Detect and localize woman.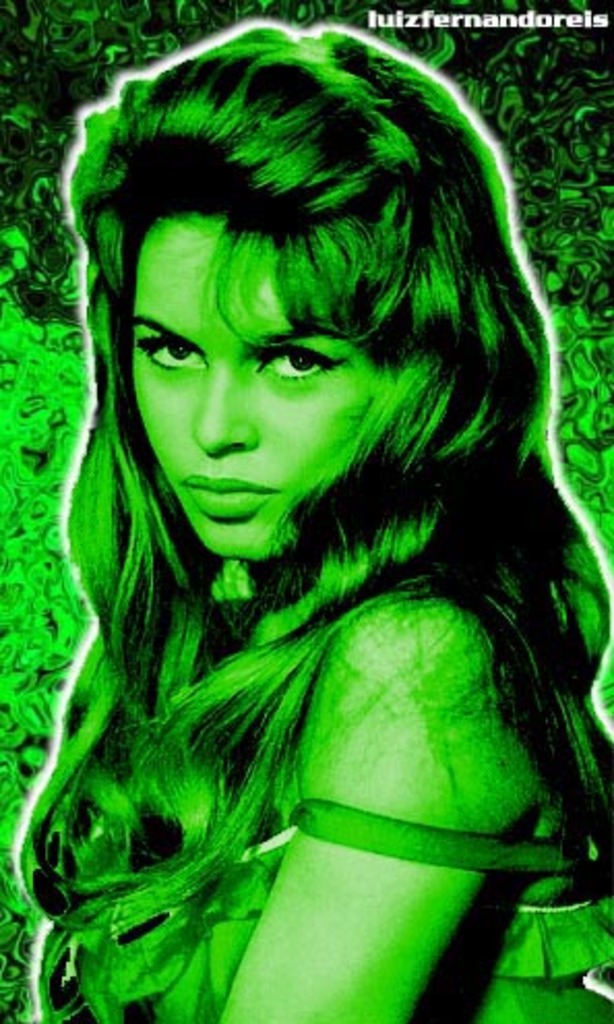
Localized at 12:21:595:983.
